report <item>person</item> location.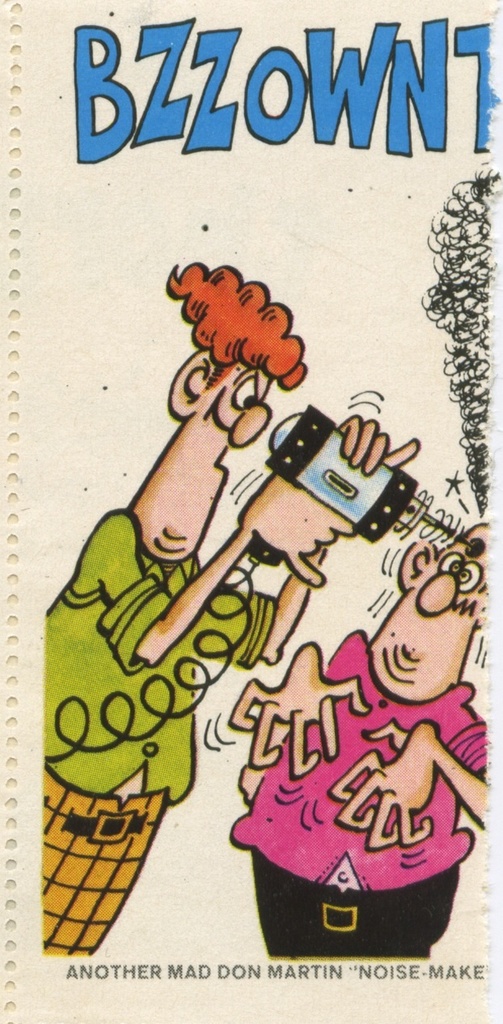
Report: <region>33, 248, 422, 958</region>.
